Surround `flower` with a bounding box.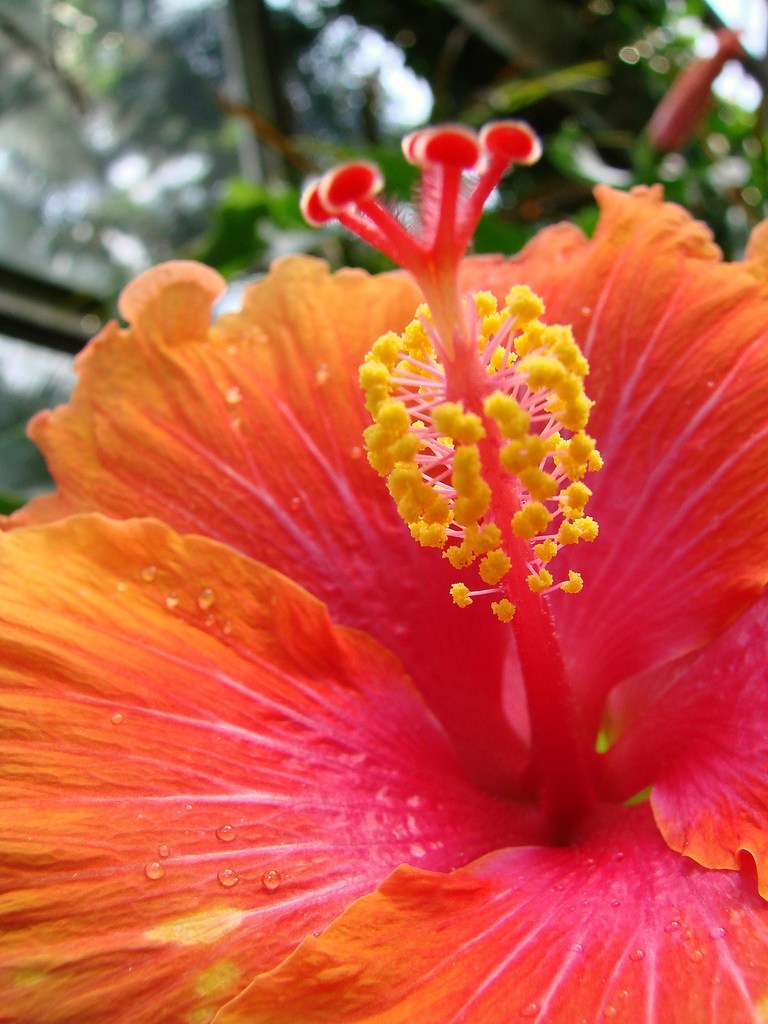
{"left": 47, "top": 116, "right": 738, "bottom": 1016}.
